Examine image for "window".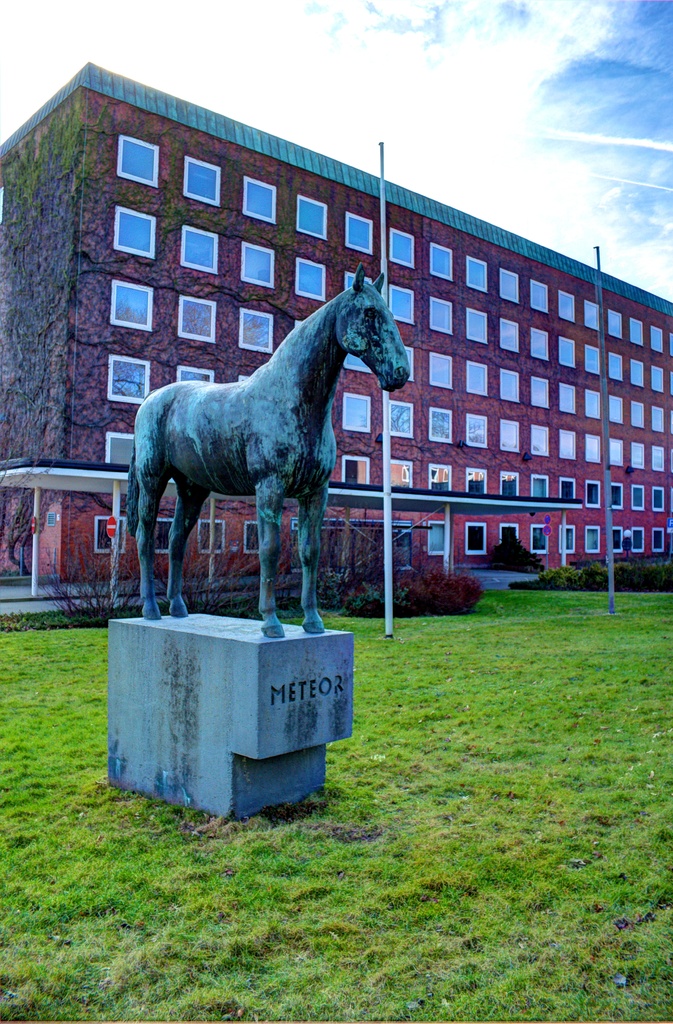
Examination result: [left=606, top=310, right=622, bottom=339].
